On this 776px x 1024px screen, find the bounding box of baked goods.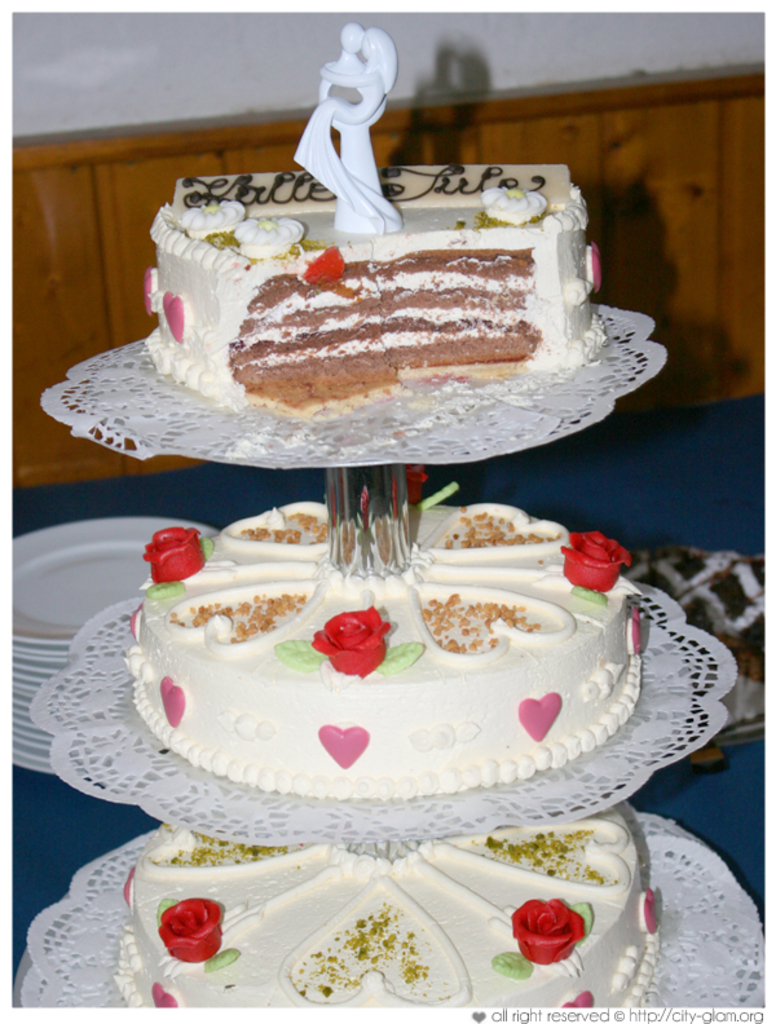
Bounding box: {"left": 110, "top": 822, "right": 657, "bottom": 998}.
